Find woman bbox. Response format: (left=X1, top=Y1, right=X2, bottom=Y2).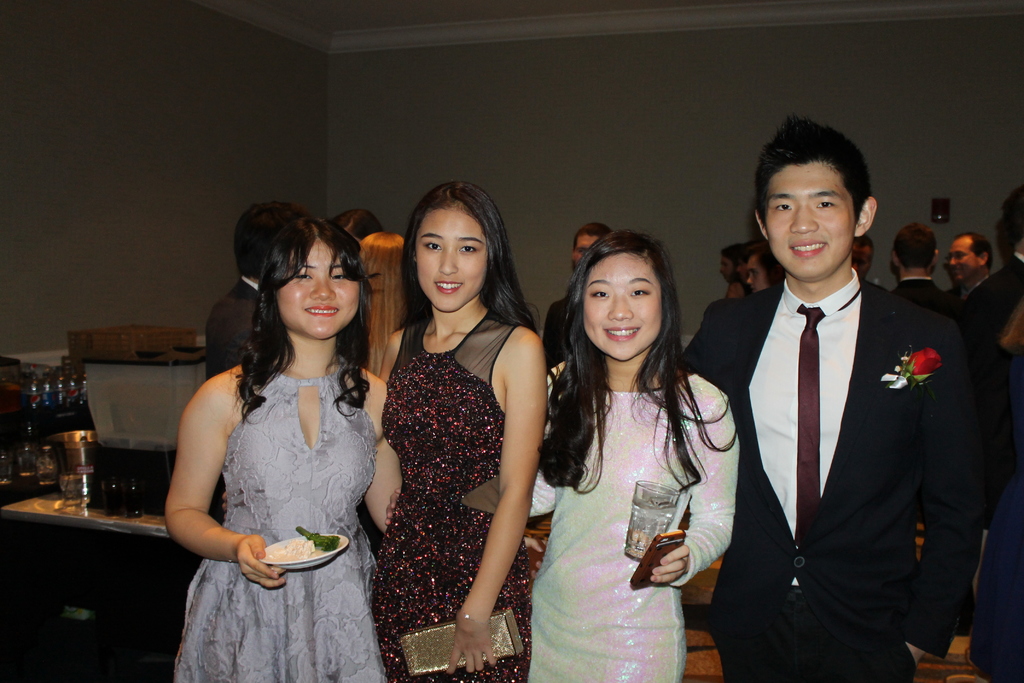
(left=380, top=227, right=742, bottom=682).
